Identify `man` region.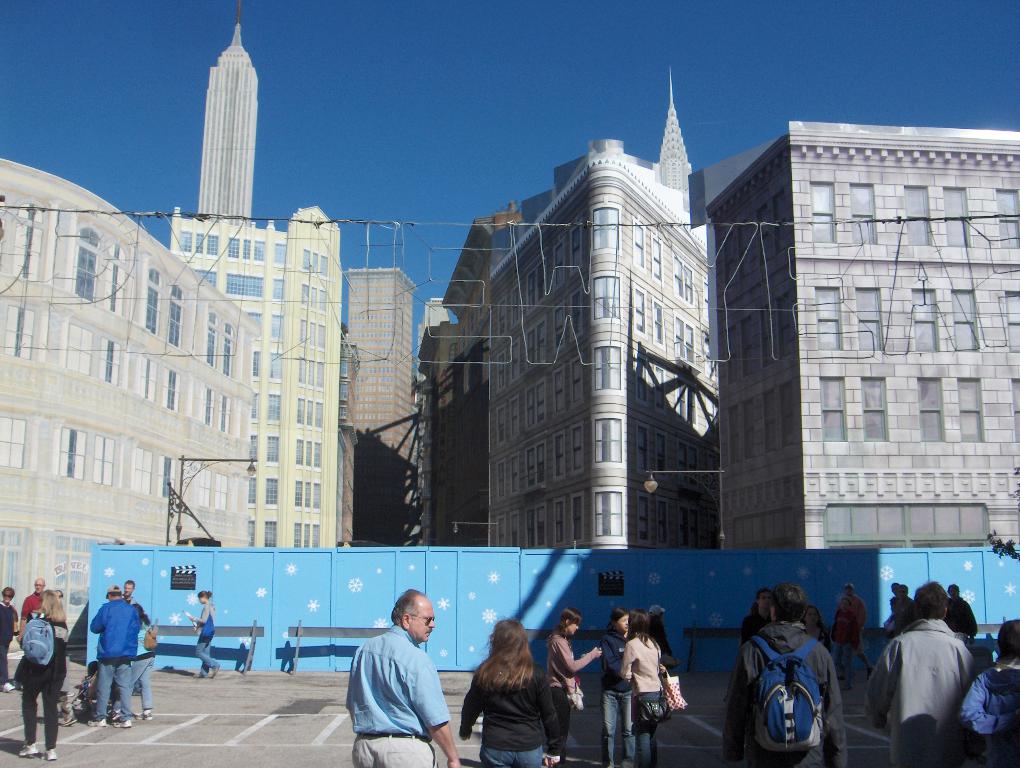
Region: <region>87, 581, 146, 733</region>.
